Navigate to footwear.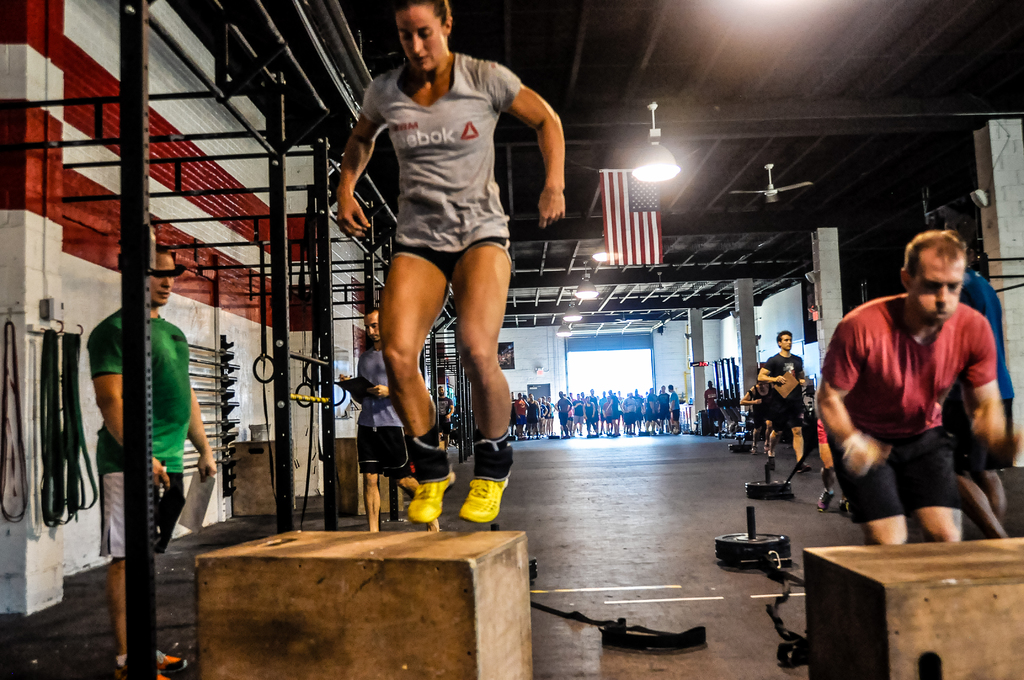
Navigation target: <bbox>112, 647, 187, 679</bbox>.
